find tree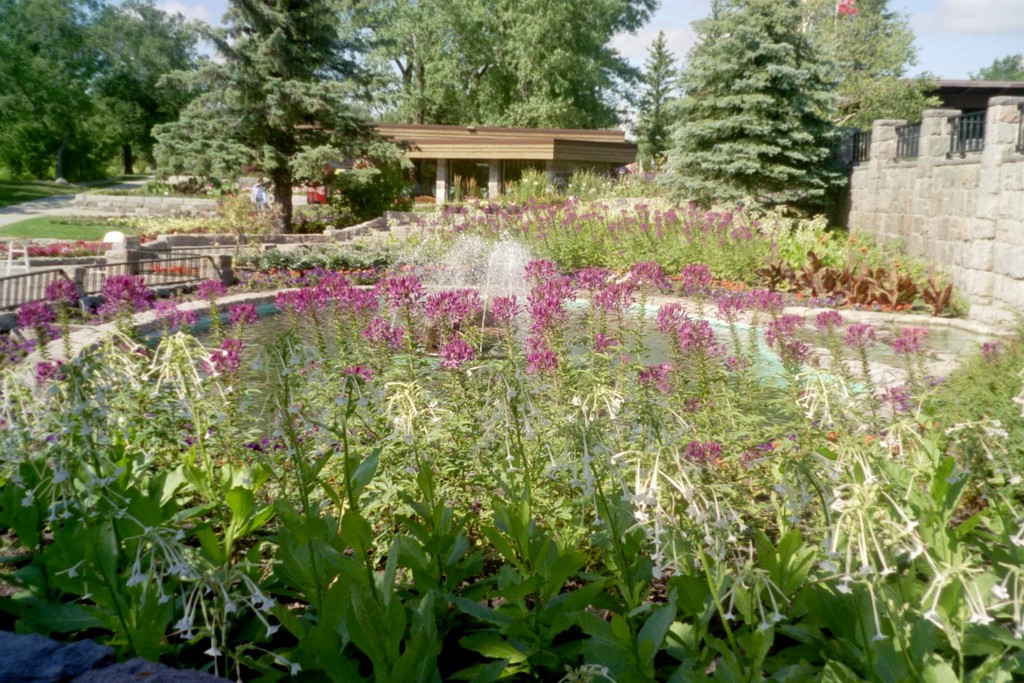
974, 47, 1023, 81
